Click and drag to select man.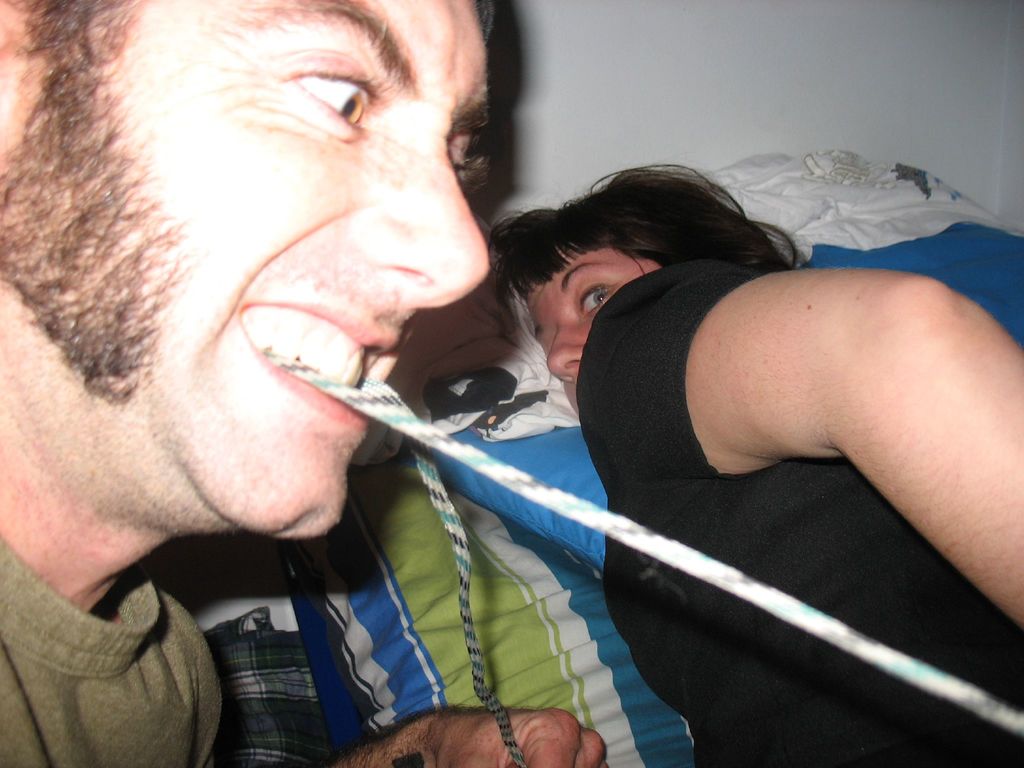
Selection: Rect(0, 0, 698, 755).
